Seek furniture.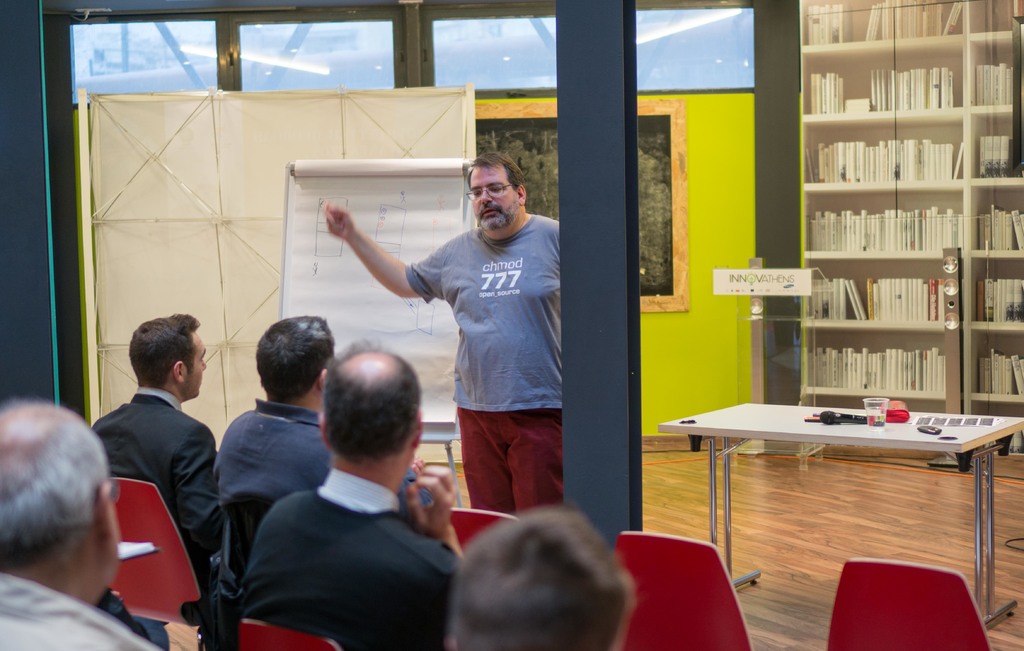
822, 556, 992, 650.
